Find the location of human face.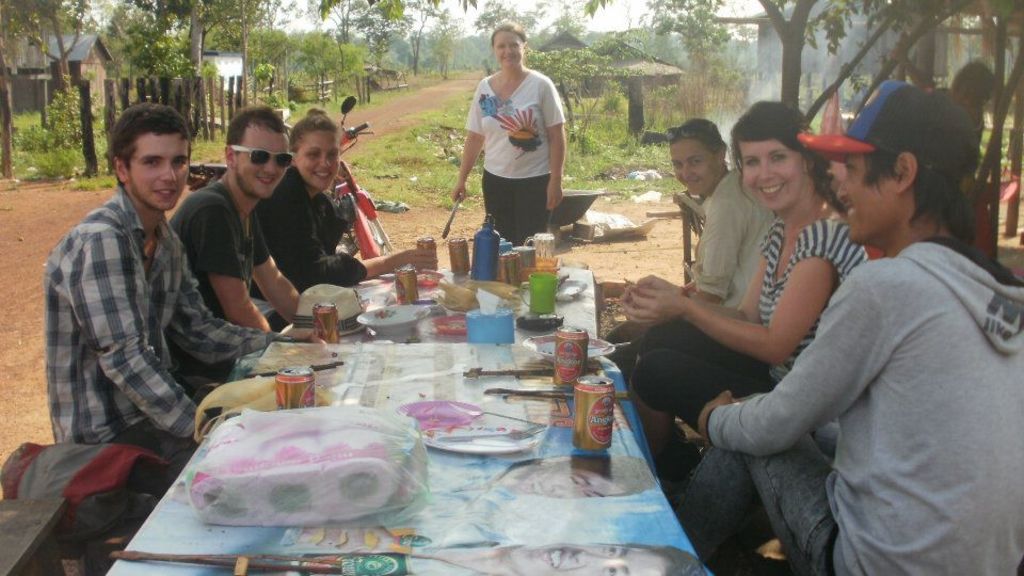
Location: (743, 139, 803, 209).
